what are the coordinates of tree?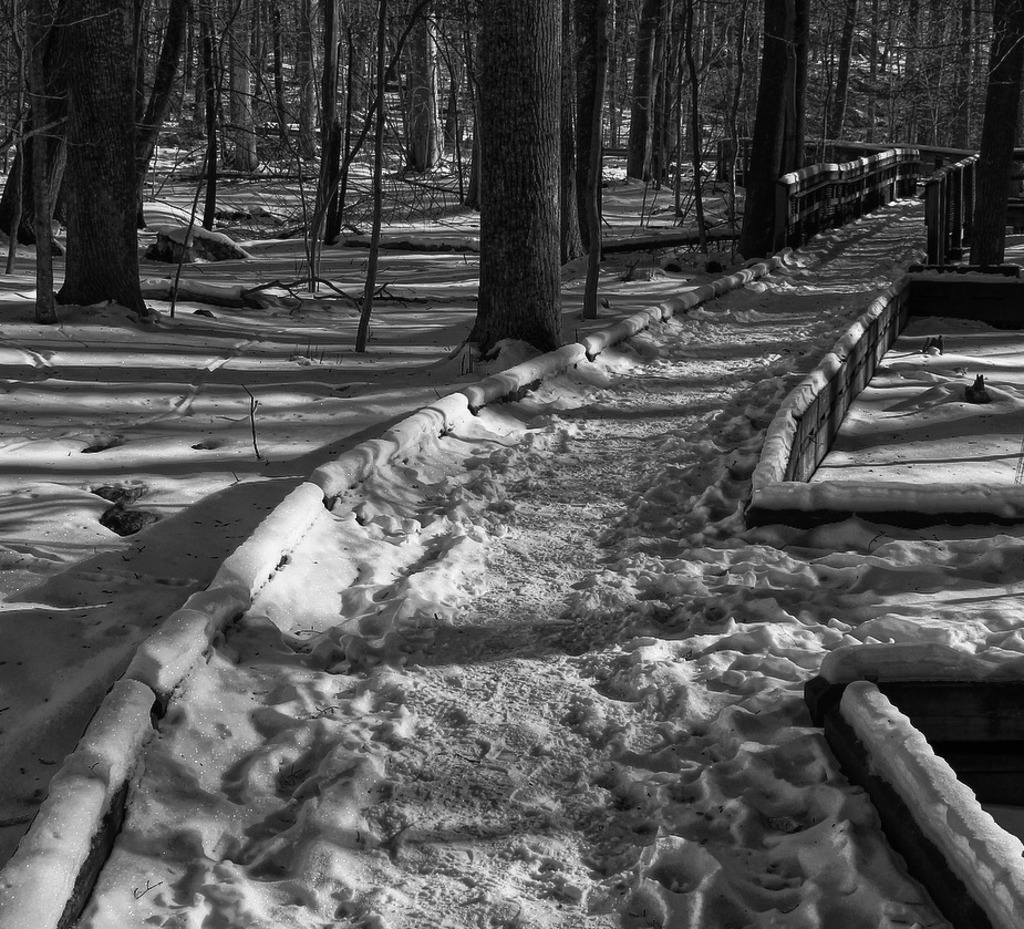
crop(649, 0, 723, 231).
